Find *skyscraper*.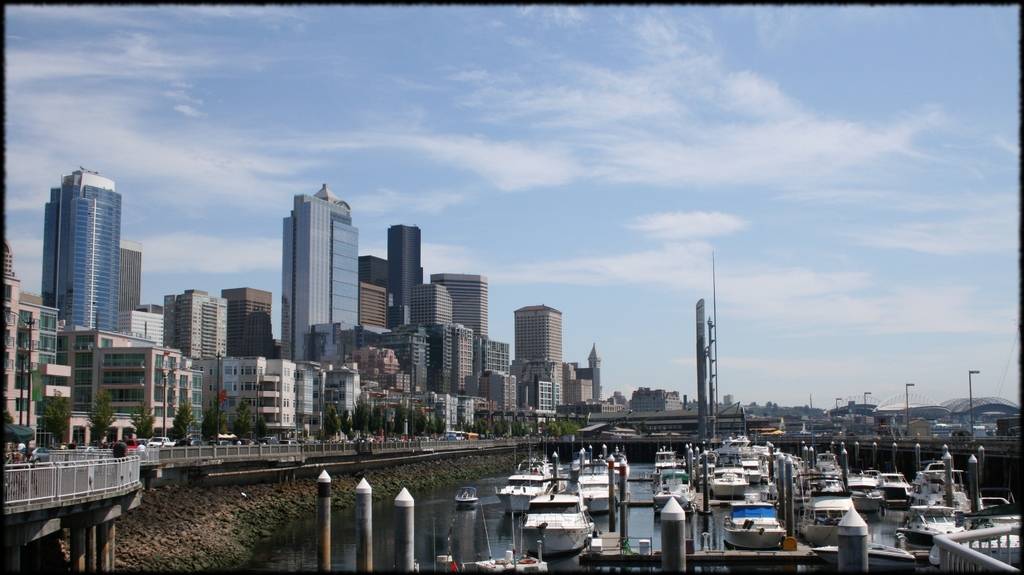
(259,172,365,364).
